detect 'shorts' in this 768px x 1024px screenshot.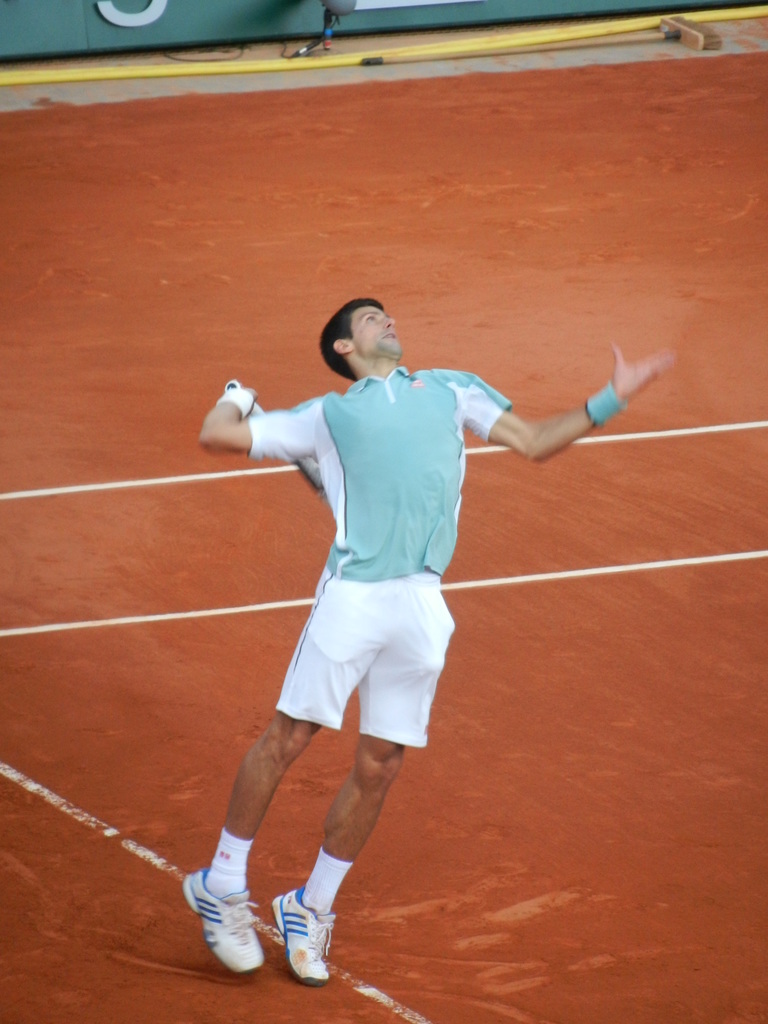
Detection: [left=278, top=571, right=468, bottom=745].
